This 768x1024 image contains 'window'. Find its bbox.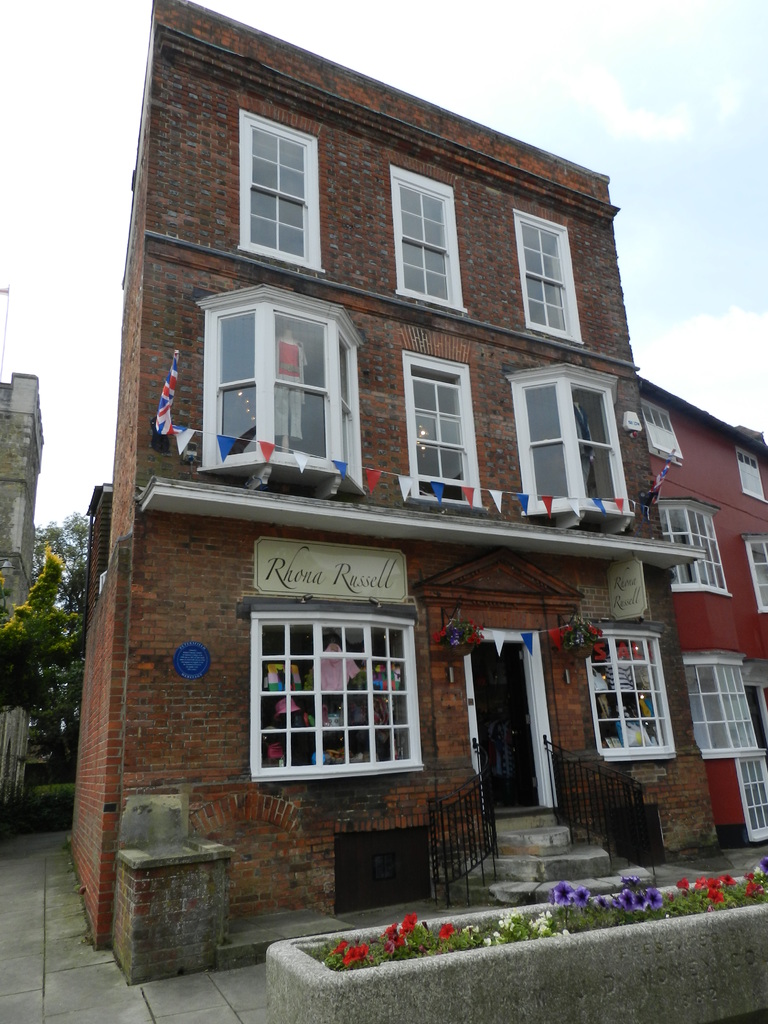
(x1=589, y1=631, x2=675, y2=753).
